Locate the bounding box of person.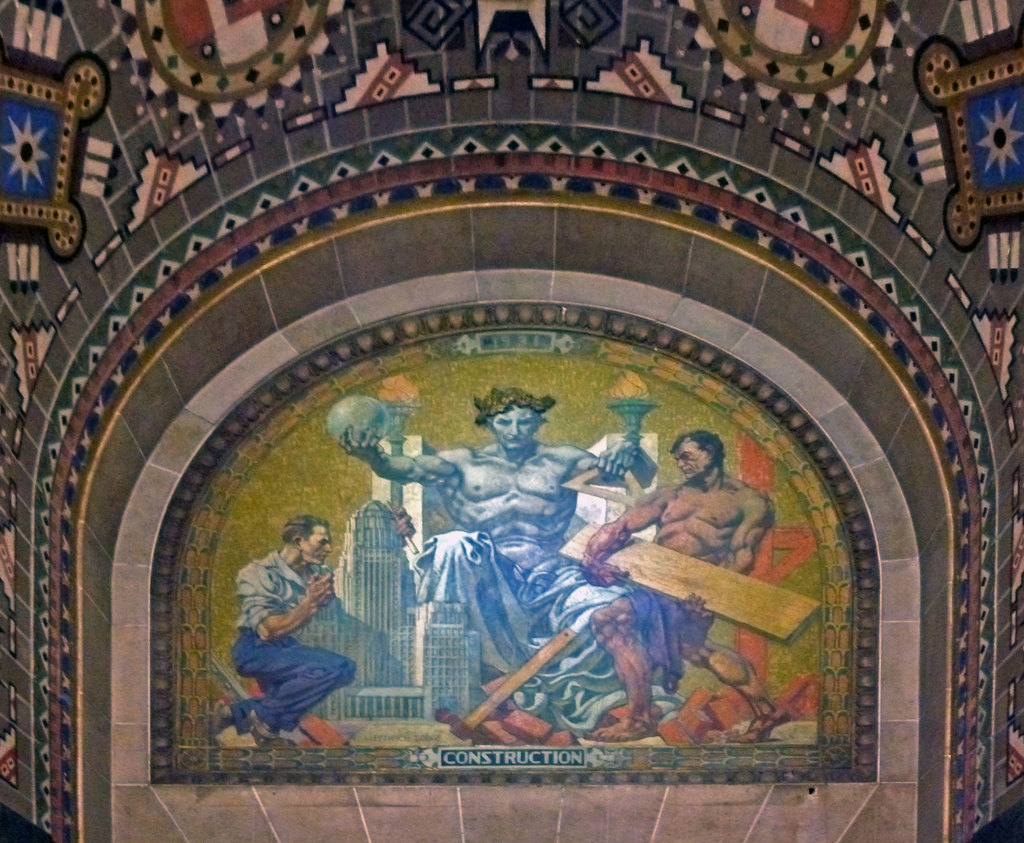
Bounding box: [340,391,724,724].
